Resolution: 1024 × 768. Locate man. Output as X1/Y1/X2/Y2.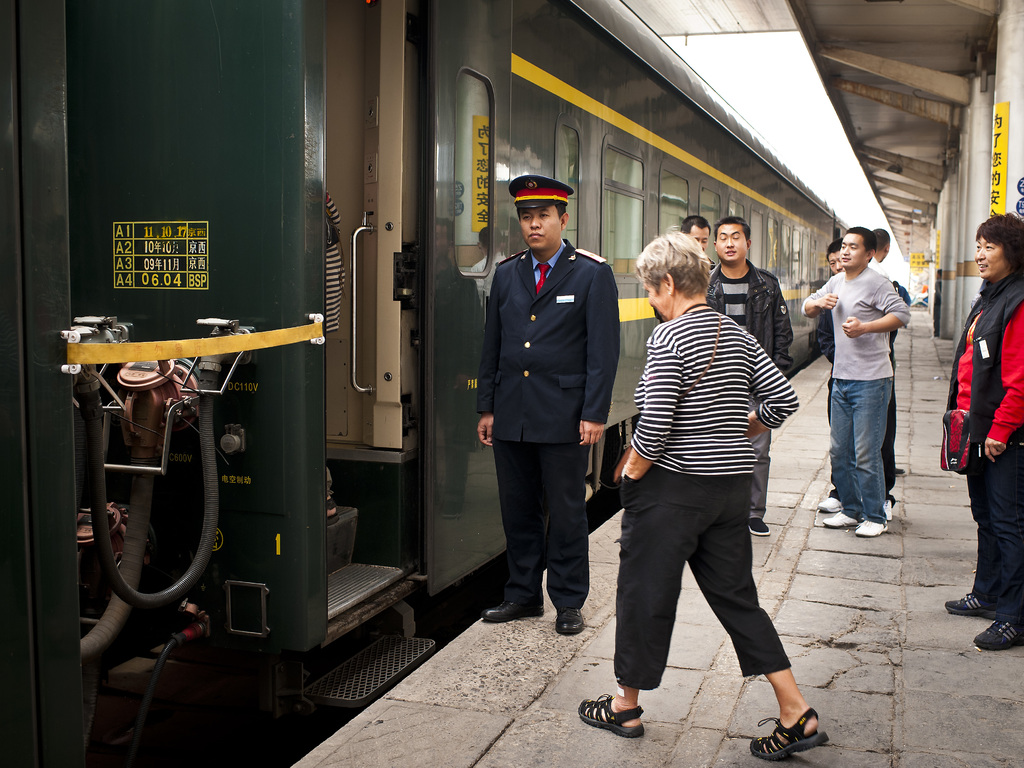
799/233/913/541.
